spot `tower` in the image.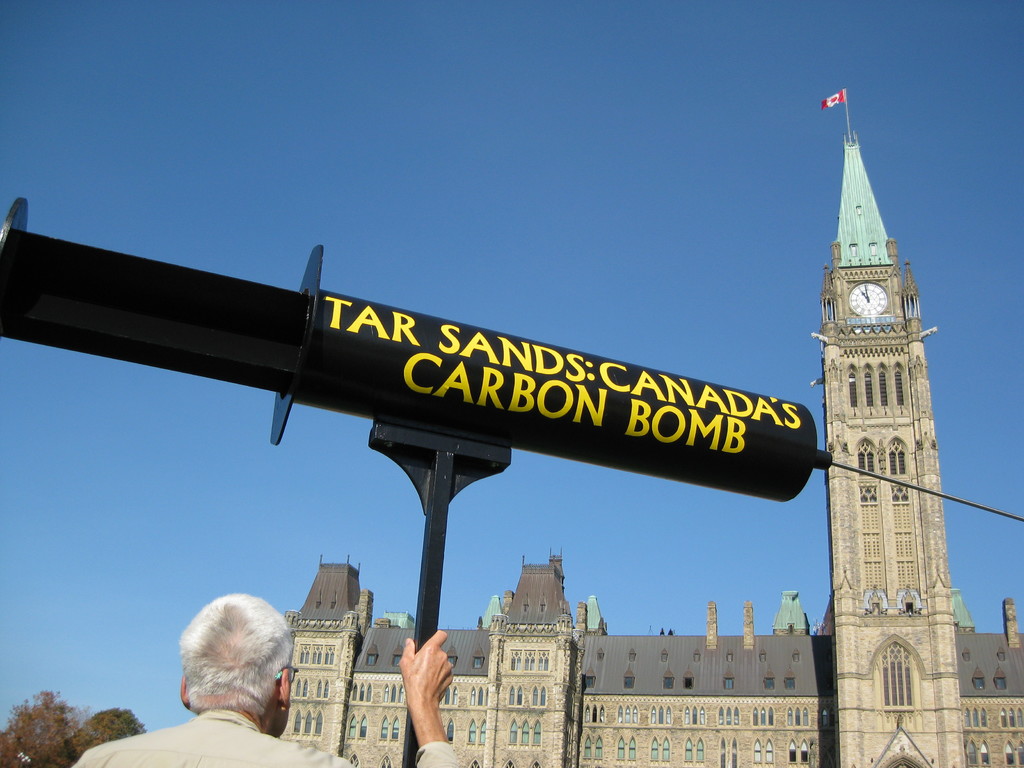
`tower` found at BBox(806, 33, 969, 730).
